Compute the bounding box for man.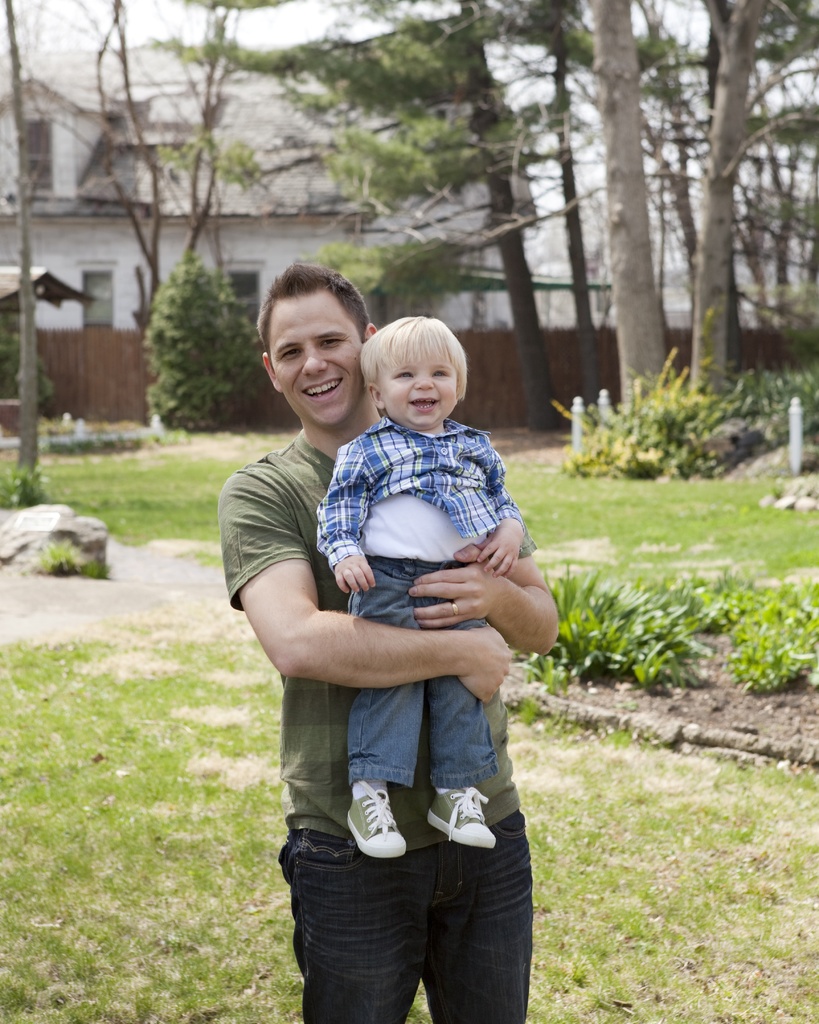
box=[220, 264, 556, 1023].
